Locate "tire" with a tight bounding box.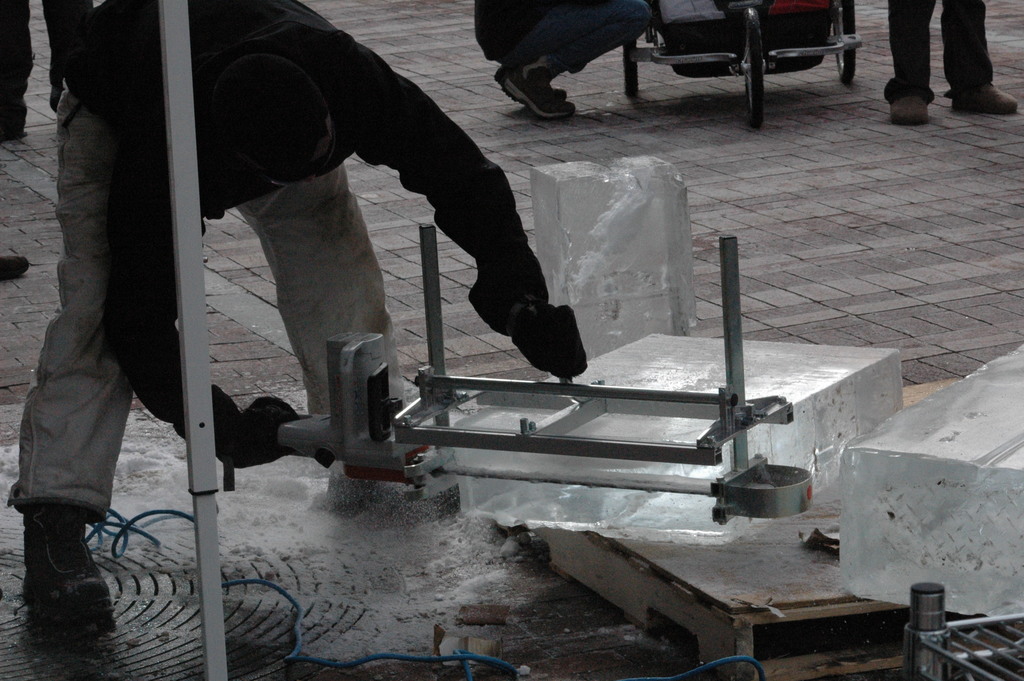
detection(835, 0, 856, 80).
